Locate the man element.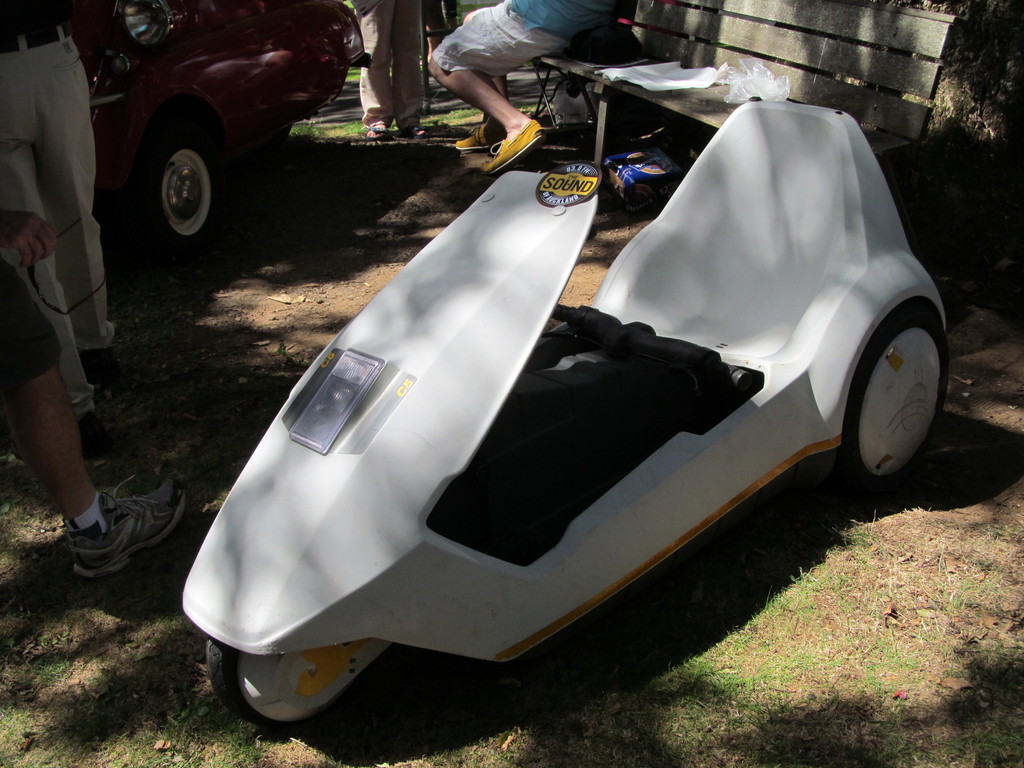
Element bbox: 428:0:624:179.
